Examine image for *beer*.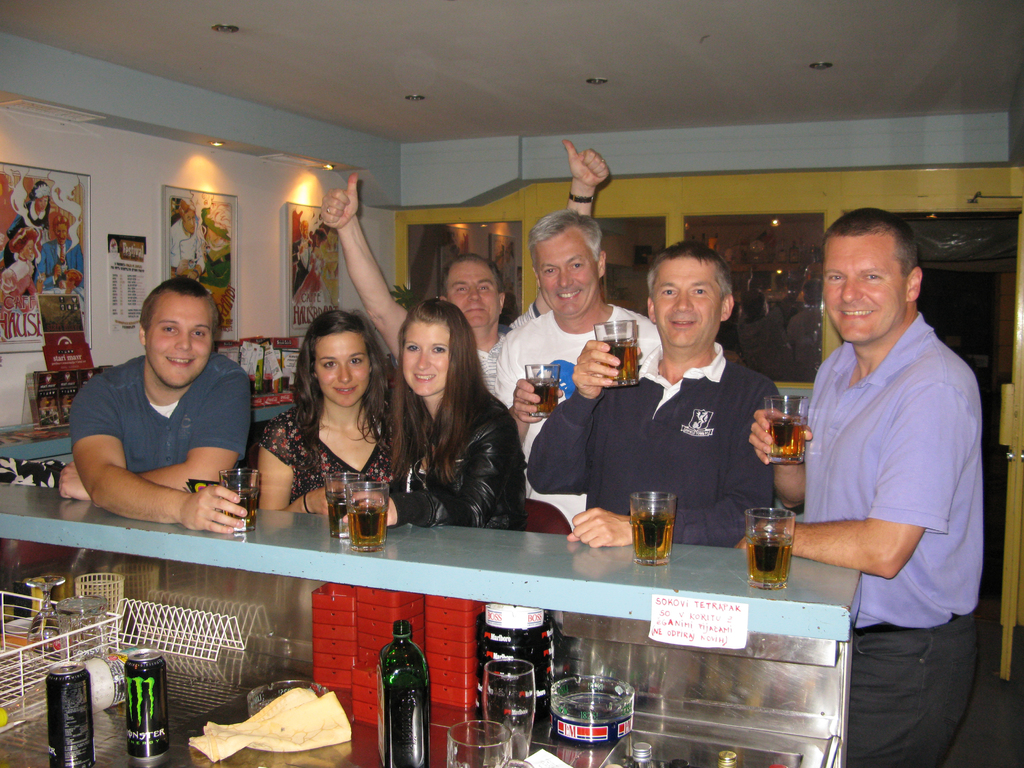
Examination result: 124 651 169 760.
